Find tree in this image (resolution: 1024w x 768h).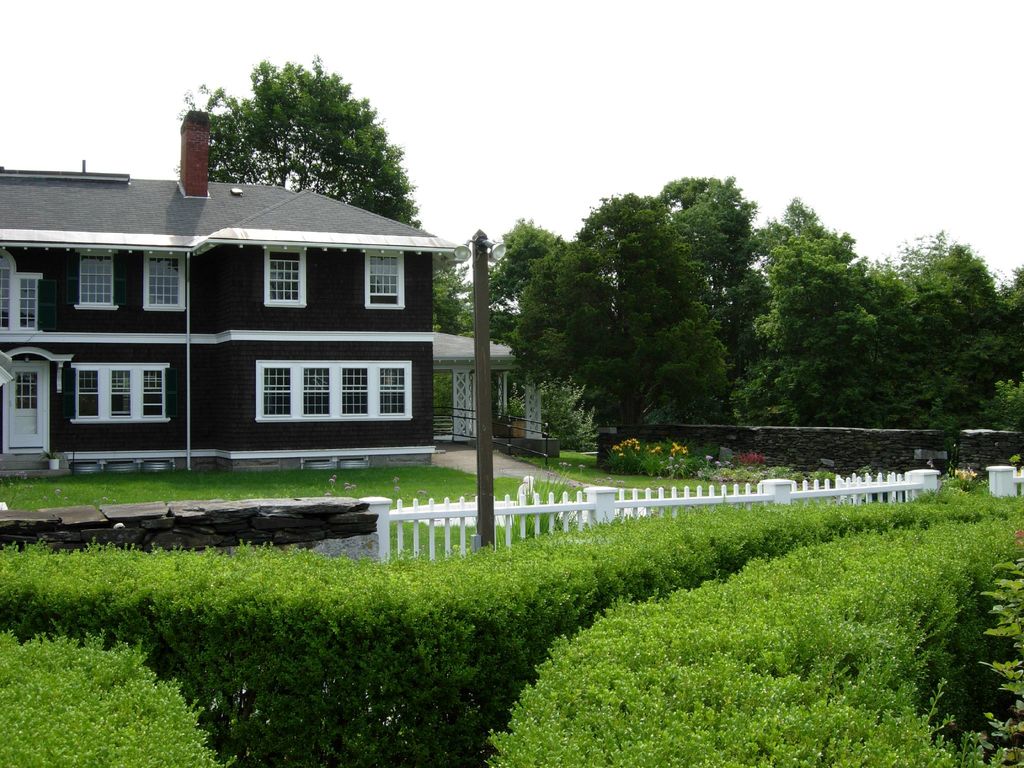
select_region(494, 214, 661, 474).
